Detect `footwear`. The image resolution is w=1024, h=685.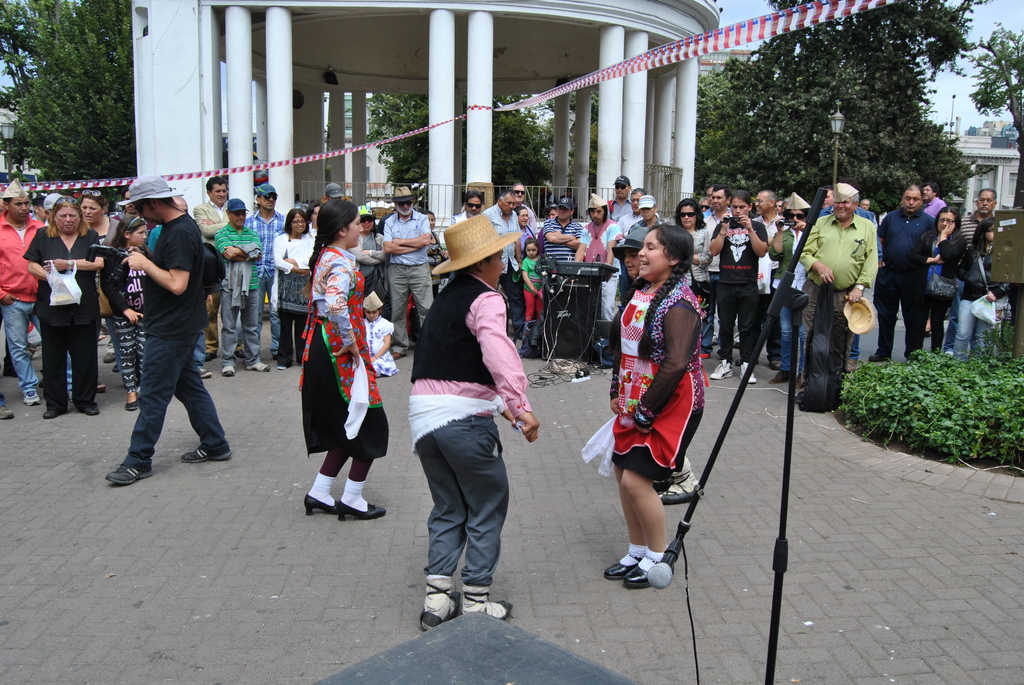
(198,363,215,381).
